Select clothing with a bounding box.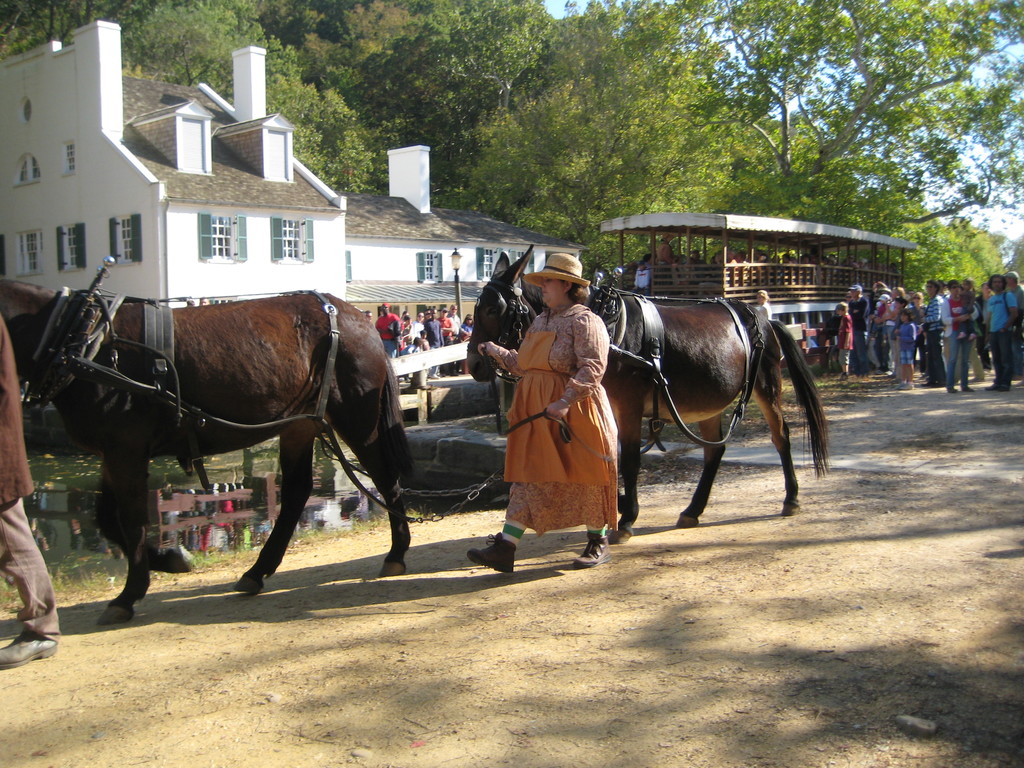
locate(442, 307, 458, 334).
